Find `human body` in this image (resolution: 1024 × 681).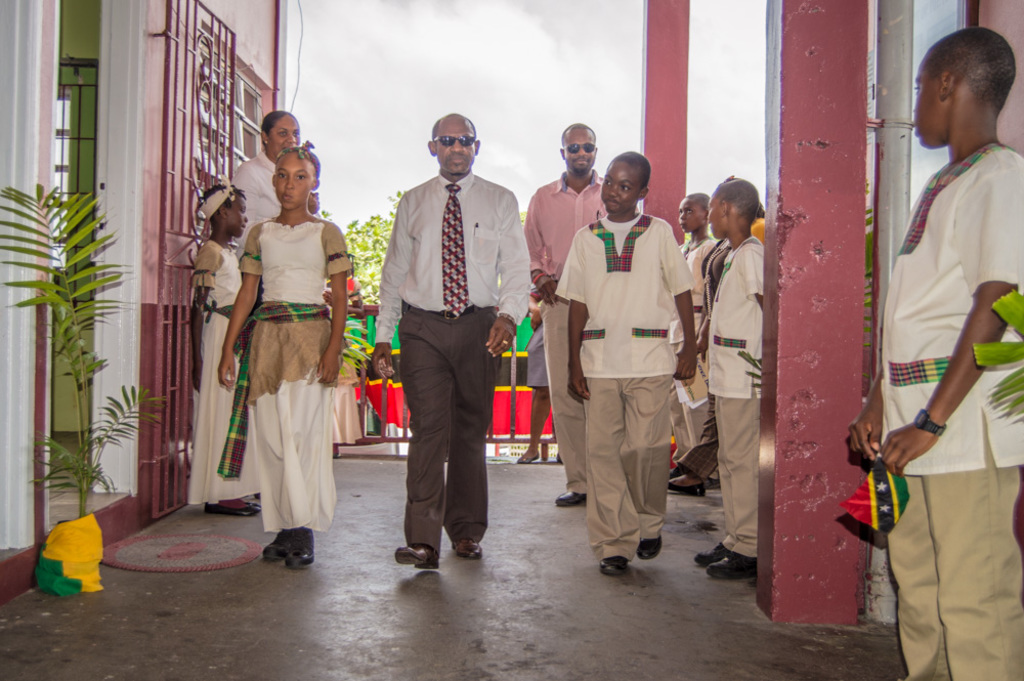
detection(183, 241, 261, 513).
